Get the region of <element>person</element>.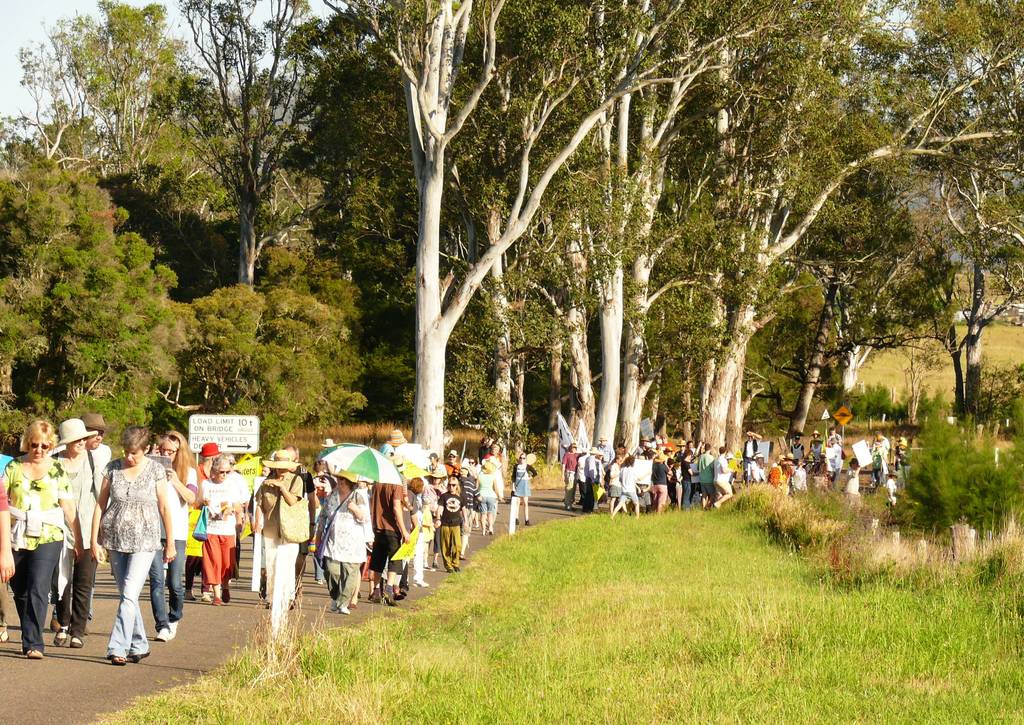
Rect(792, 457, 808, 487).
